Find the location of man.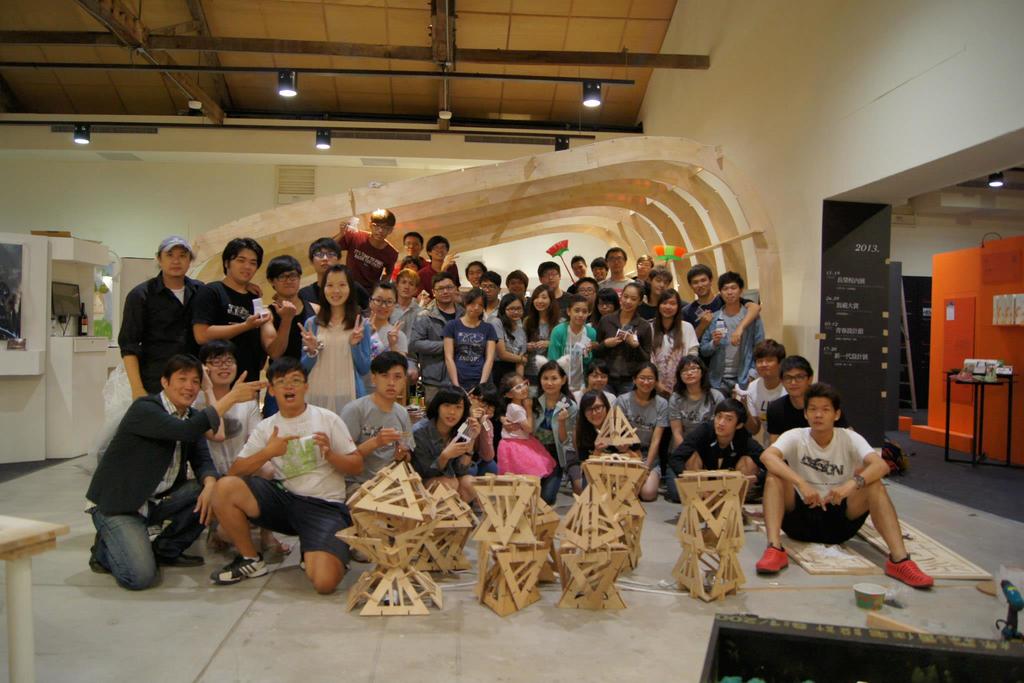
Location: 190, 235, 274, 408.
